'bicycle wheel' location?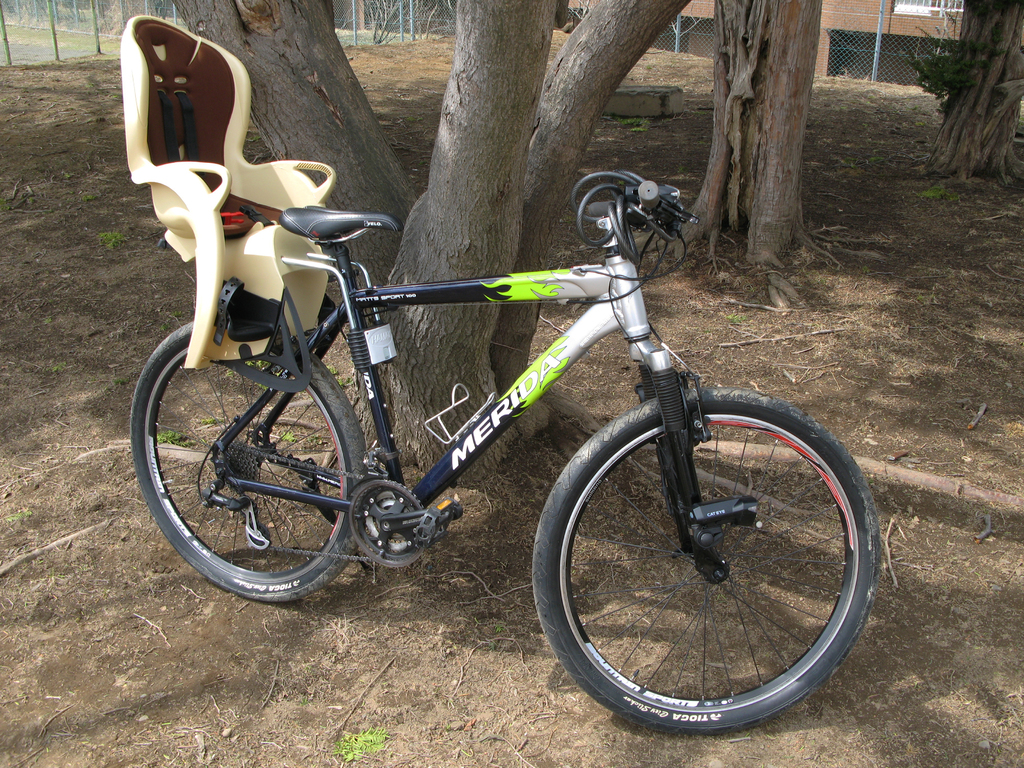
x1=127, y1=312, x2=371, y2=613
